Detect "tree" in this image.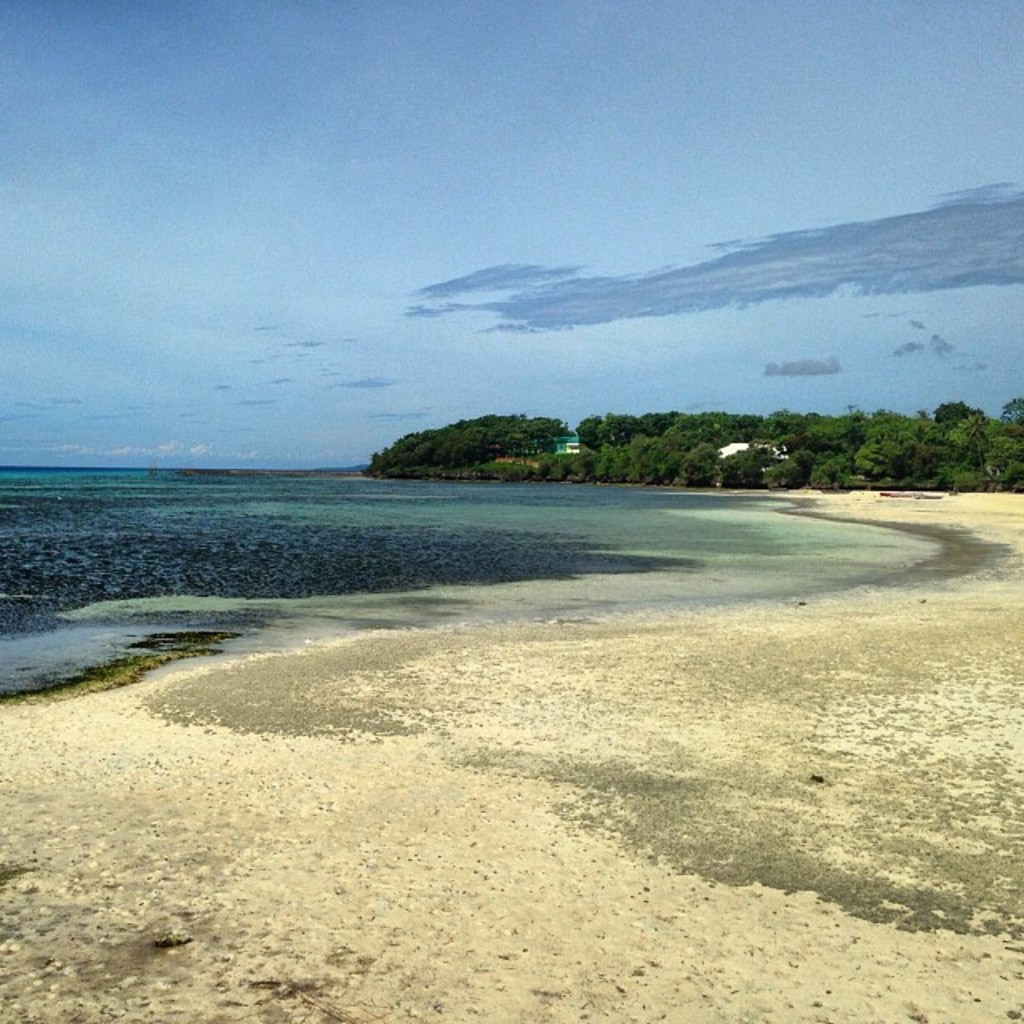
Detection: crop(365, 416, 574, 467).
